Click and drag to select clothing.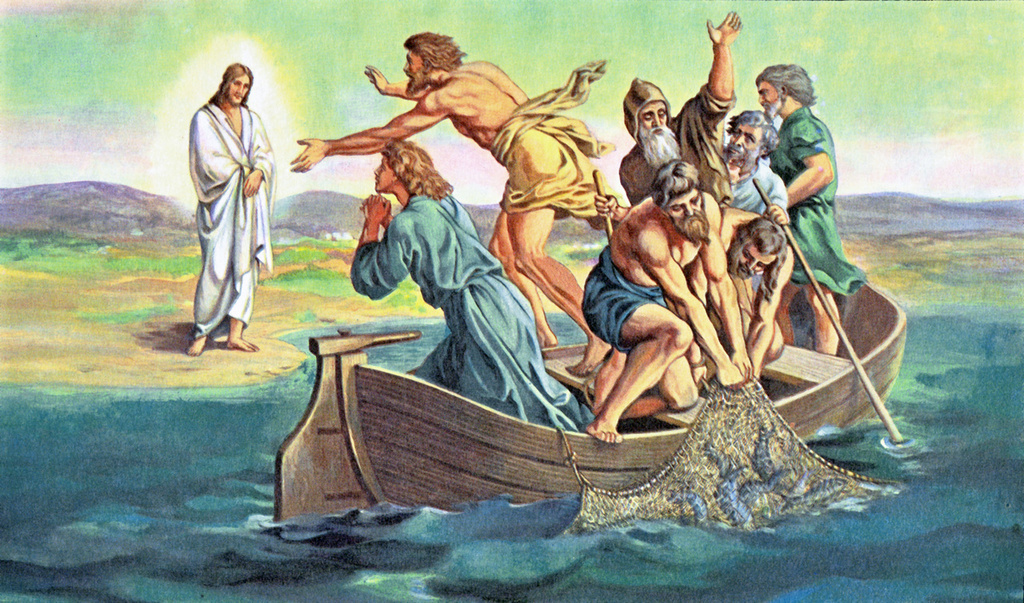
Selection: BBox(186, 78, 267, 342).
